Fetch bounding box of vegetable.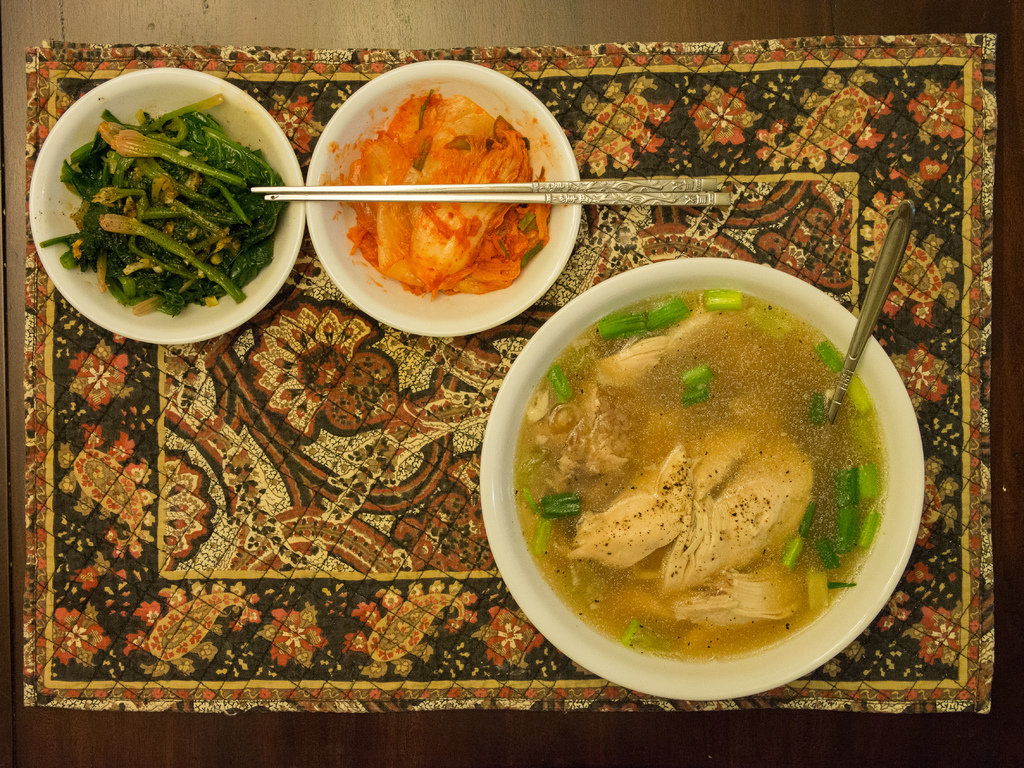
Bbox: Rect(552, 361, 575, 401).
